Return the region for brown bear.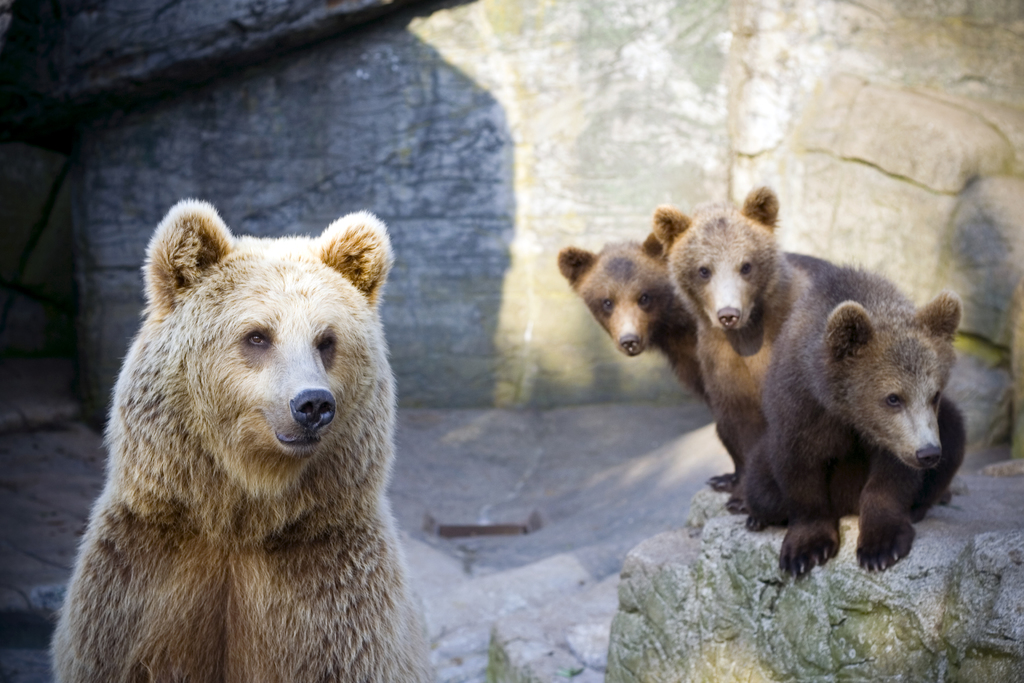
pyautogui.locateOnScreen(554, 231, 737, 491).
